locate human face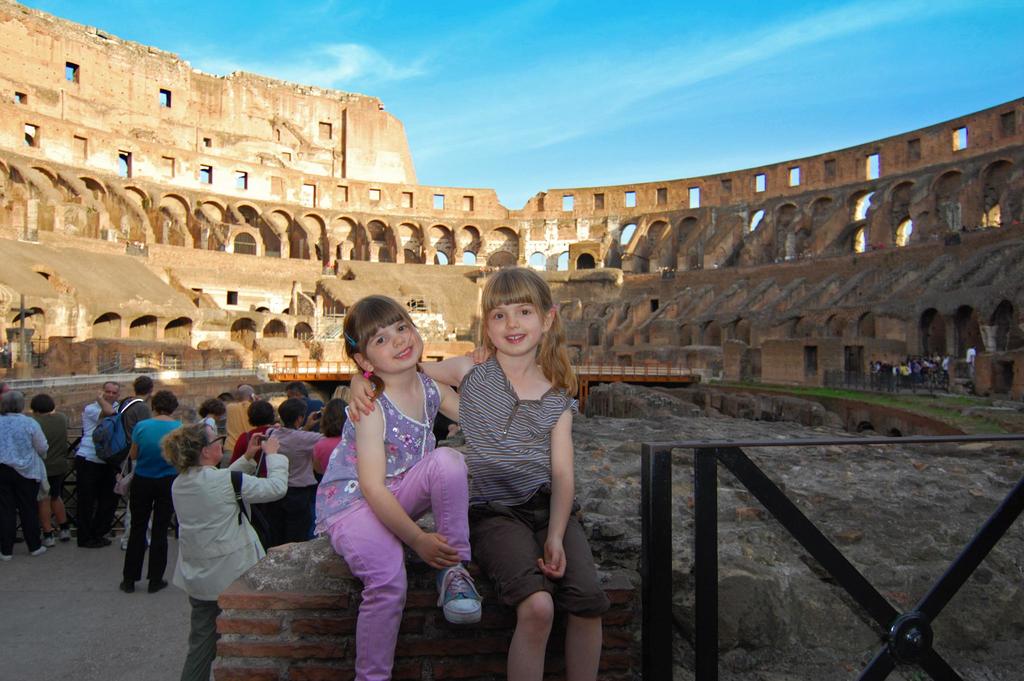
x1=284 y1=387 x2=300 y2=399
